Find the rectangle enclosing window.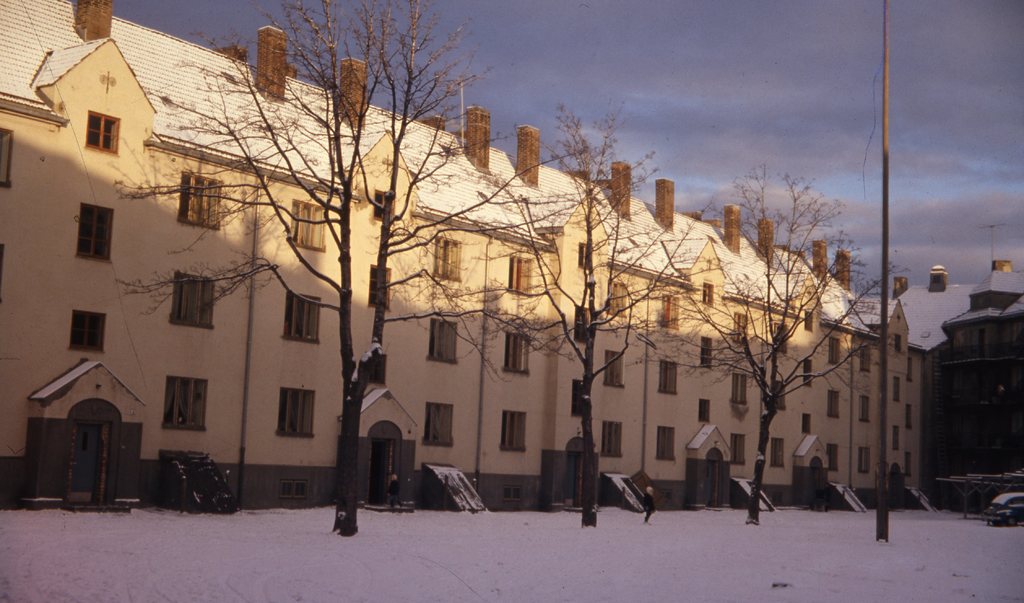
285/289/320/343.
